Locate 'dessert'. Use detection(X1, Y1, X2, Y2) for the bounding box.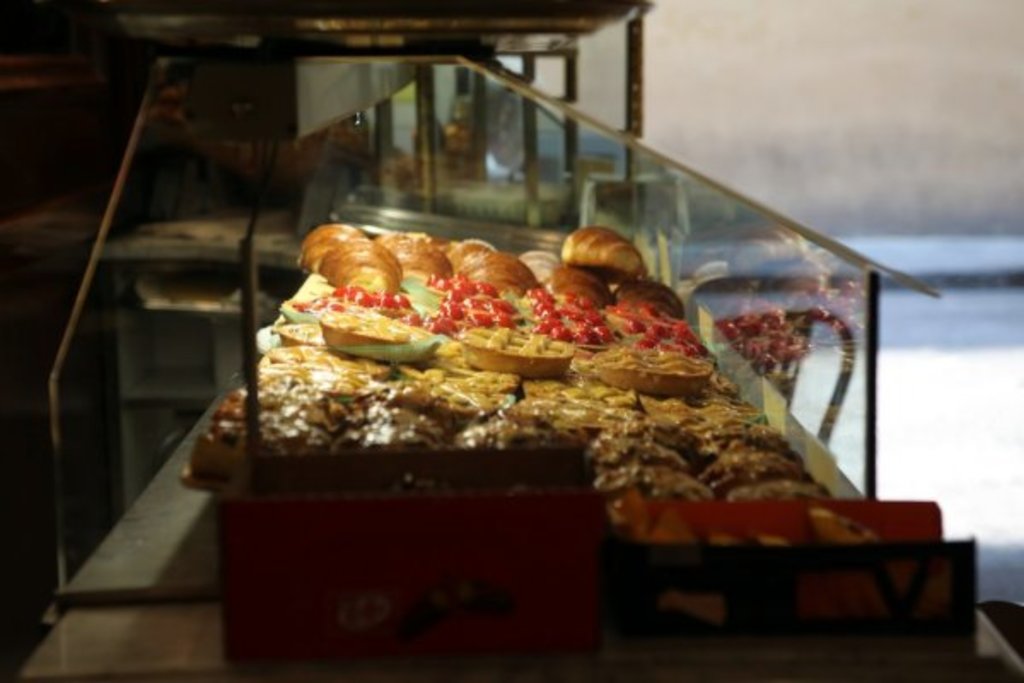
detection(292, 224, 367, 261).
